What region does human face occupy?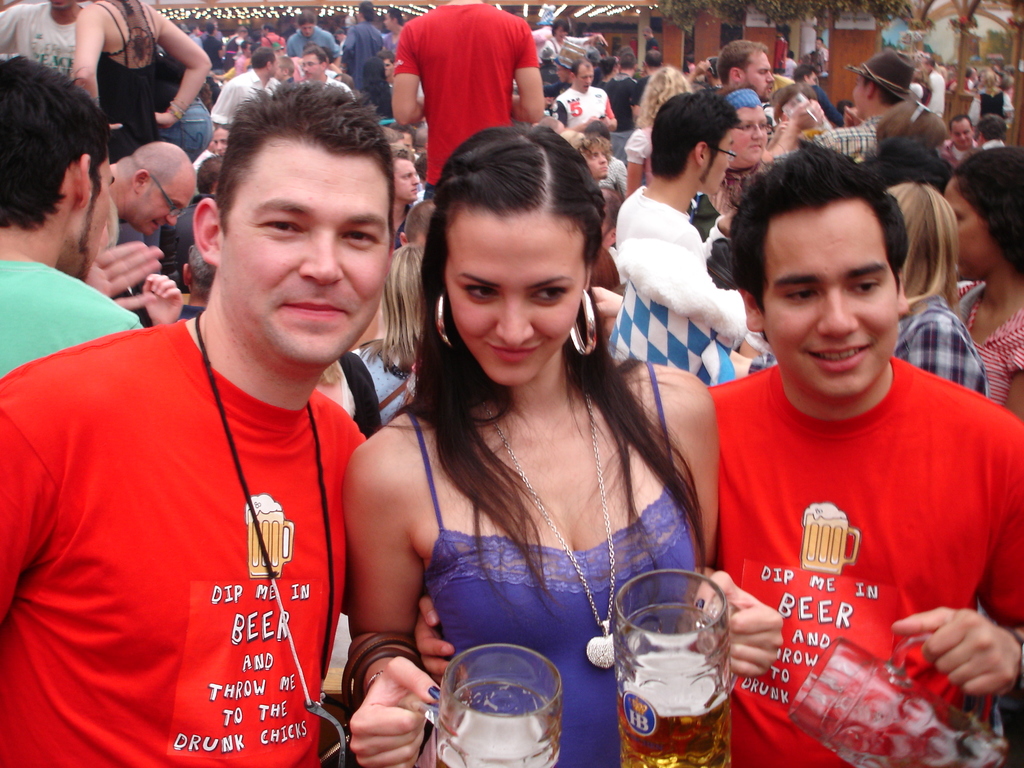
209, 127, 227, 154.
